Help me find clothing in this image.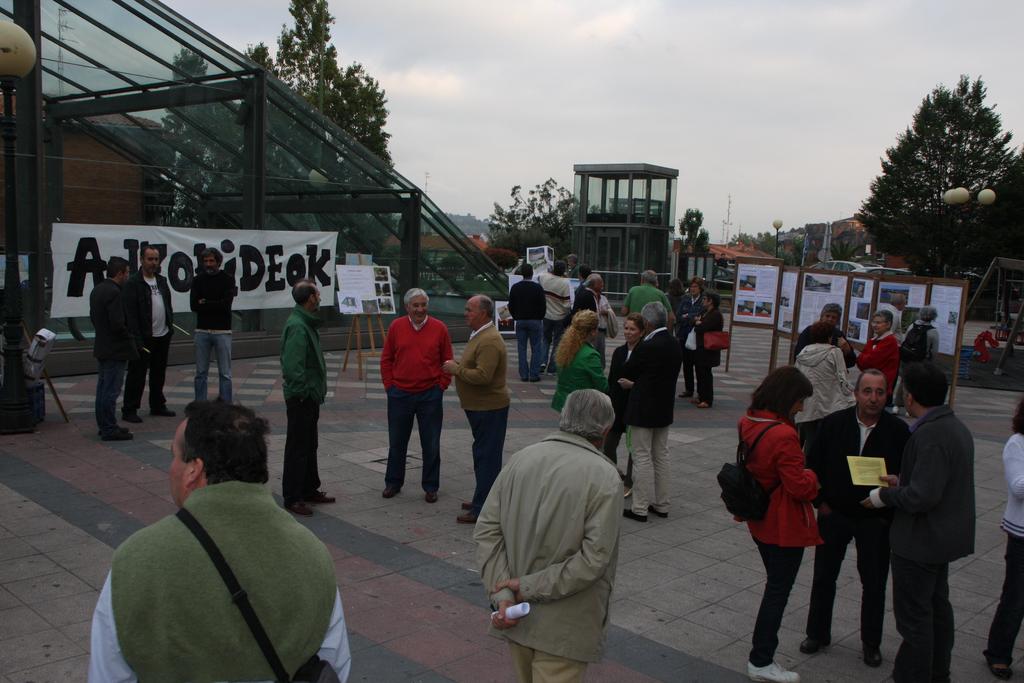
Found it: {"x1": 470, "y1": 425, "x2": 621, "y2": 682}.
